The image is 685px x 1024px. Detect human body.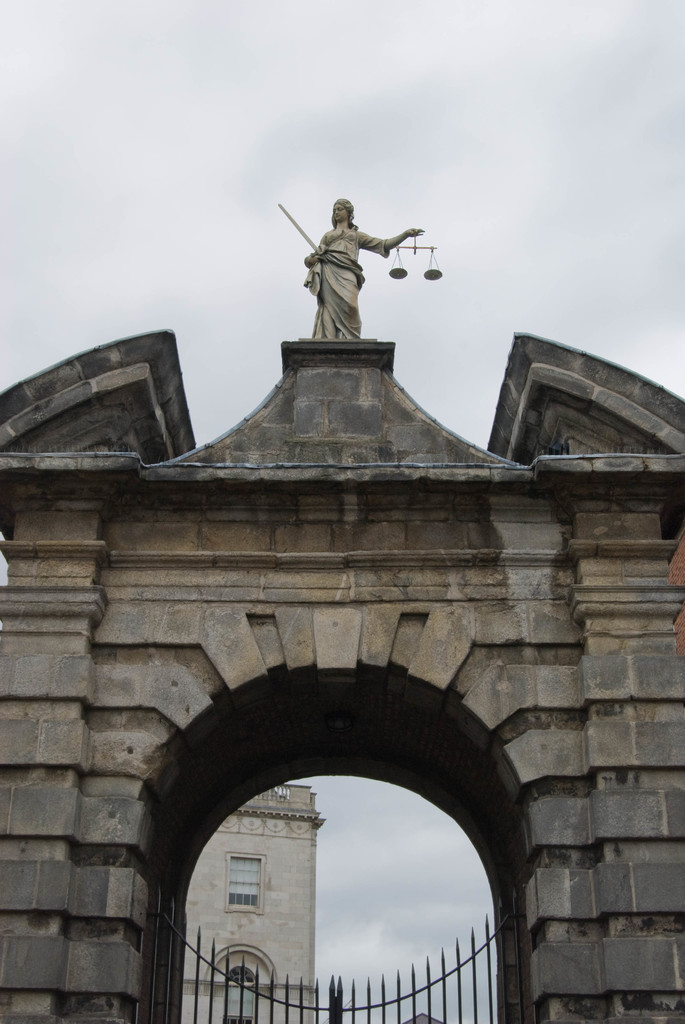
Detection: (276, 193, 432, 323).
